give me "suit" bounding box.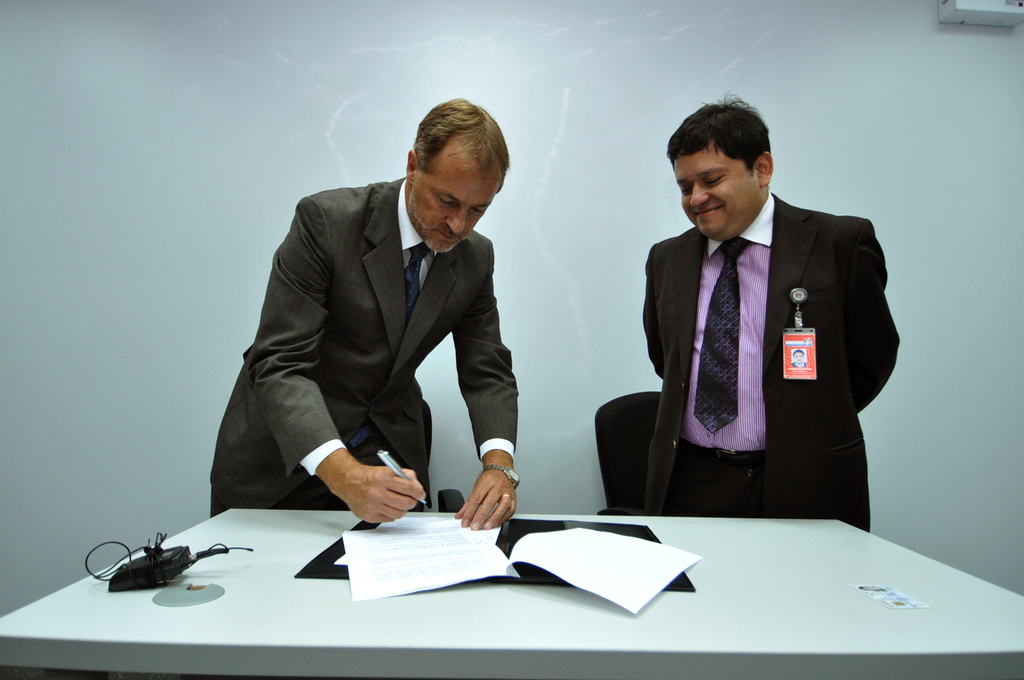
{"left": 644, "top": 184, "right": 902, "bottom": 543}.
